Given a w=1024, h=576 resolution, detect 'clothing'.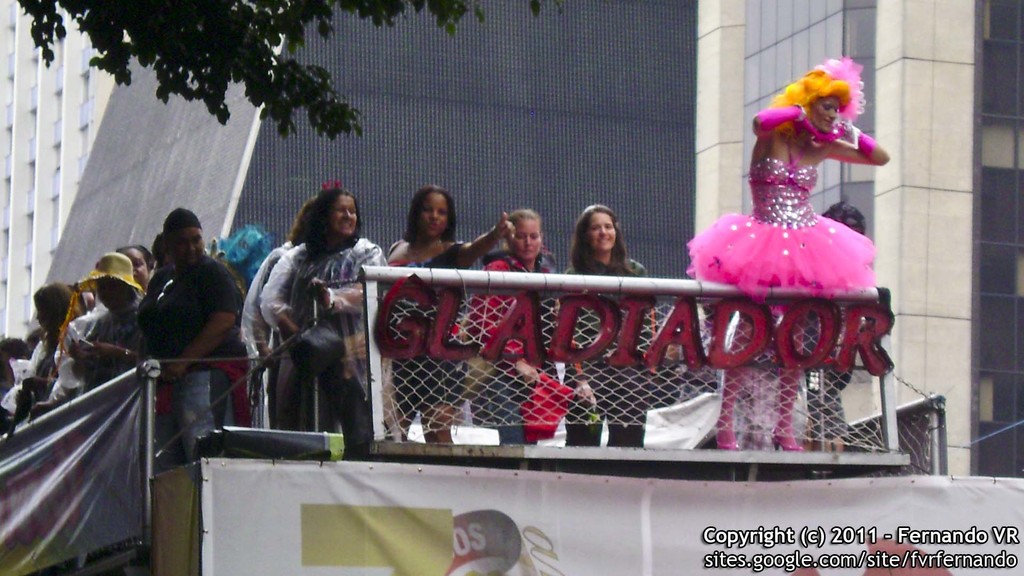
[135,249,248,426].
